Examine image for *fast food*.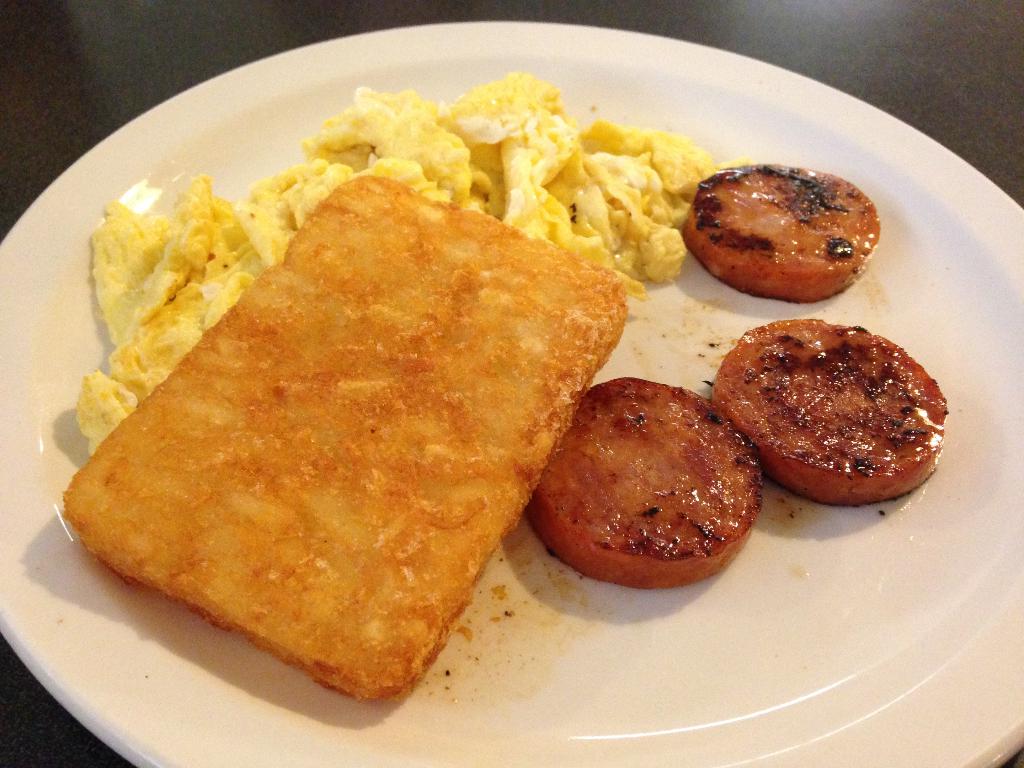
Examination result: [526, 373, 765, 586].
